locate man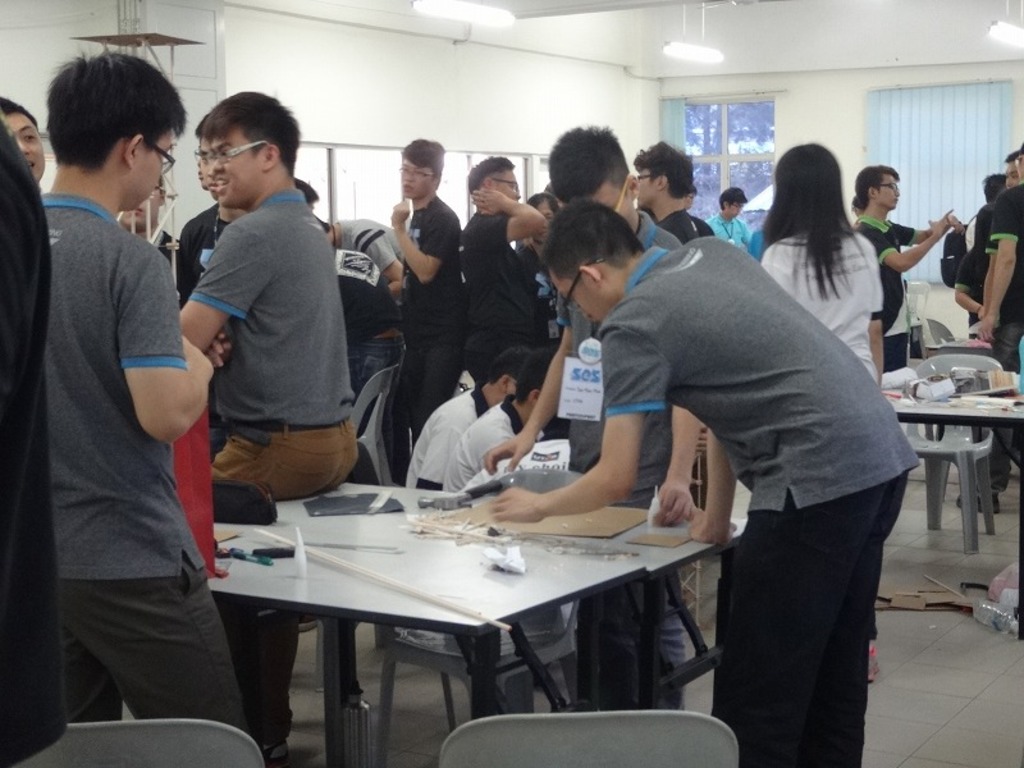
BBox(172, 90, 365, 756)
